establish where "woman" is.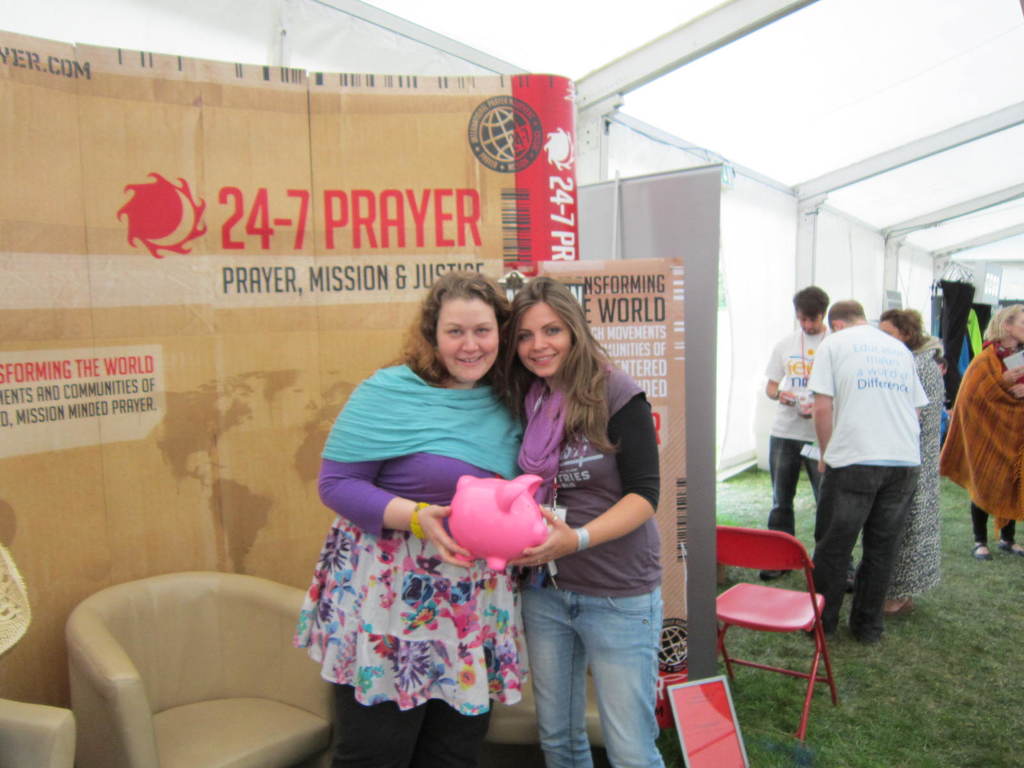
Established at rect(877, 304, 944, 610).
